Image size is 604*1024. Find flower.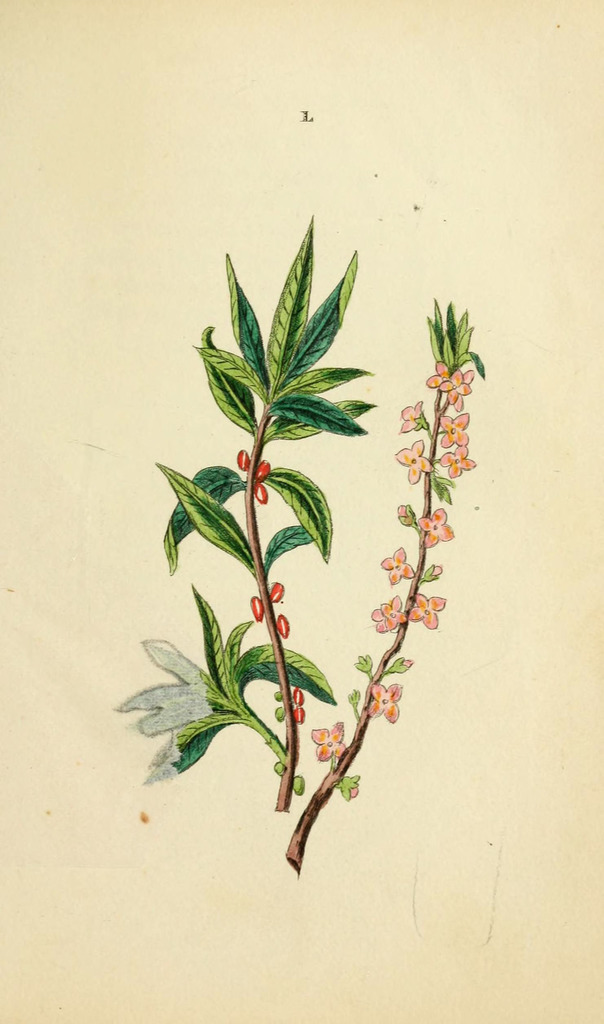
bbox(441, 413, 466, 442).
